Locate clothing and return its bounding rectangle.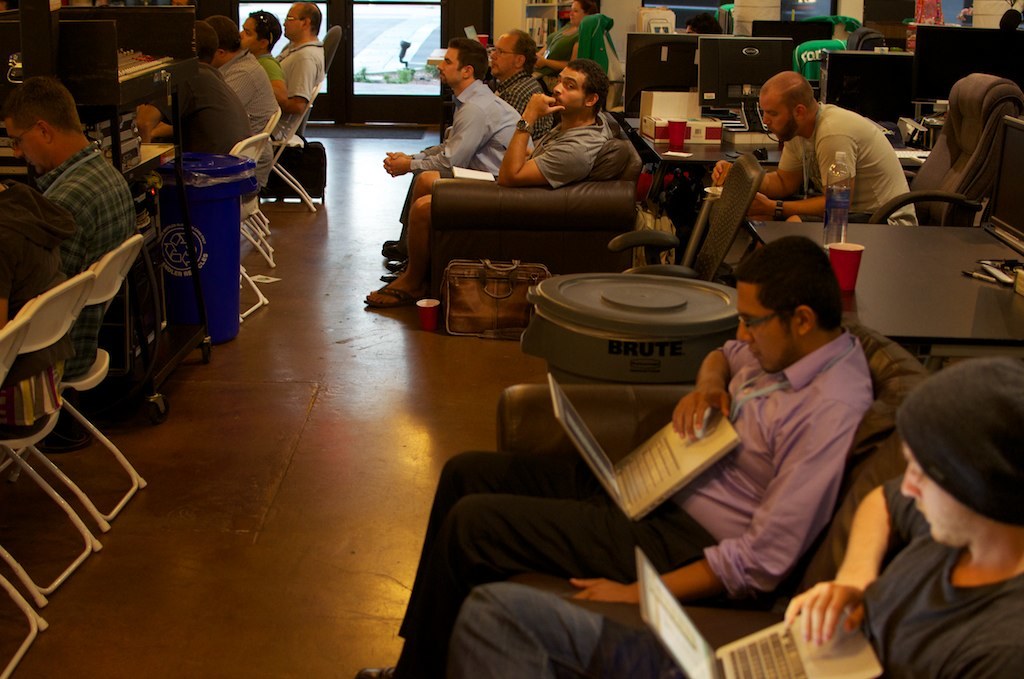
bbox=(30, 128, 144, 377).
